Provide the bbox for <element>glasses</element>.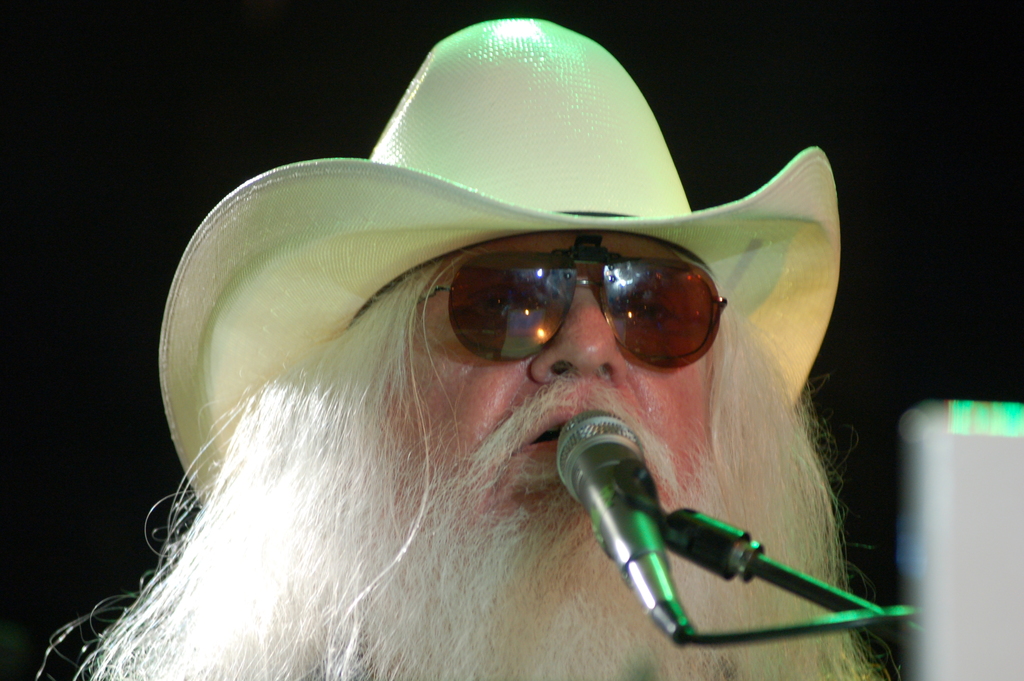
<box>413,250,728,375</box>.
